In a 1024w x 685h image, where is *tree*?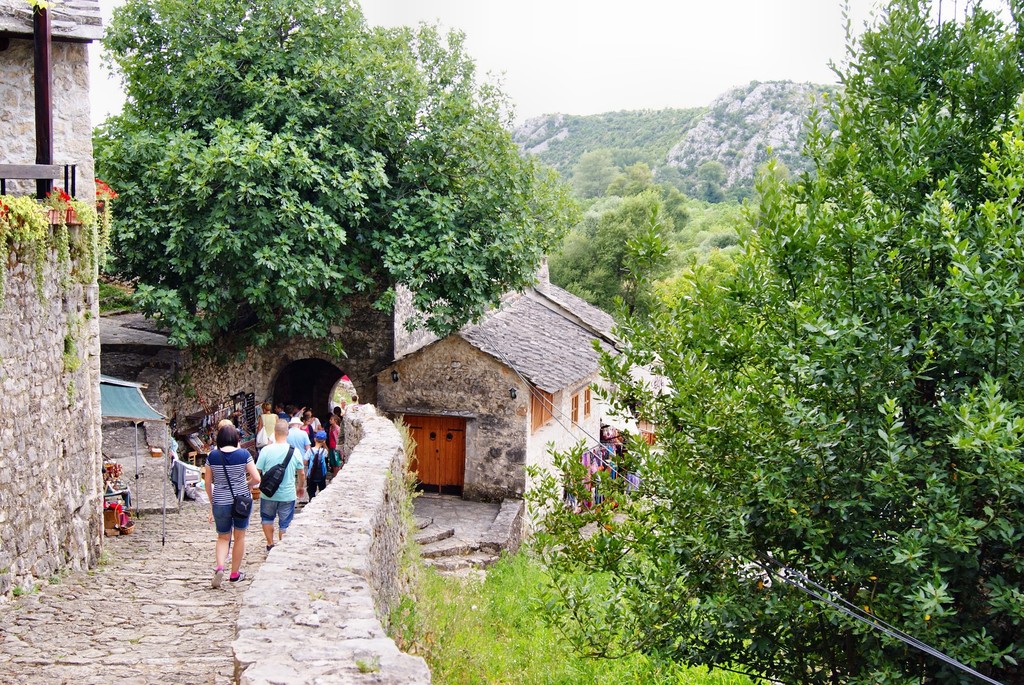
(92, 0, 554, 381).
